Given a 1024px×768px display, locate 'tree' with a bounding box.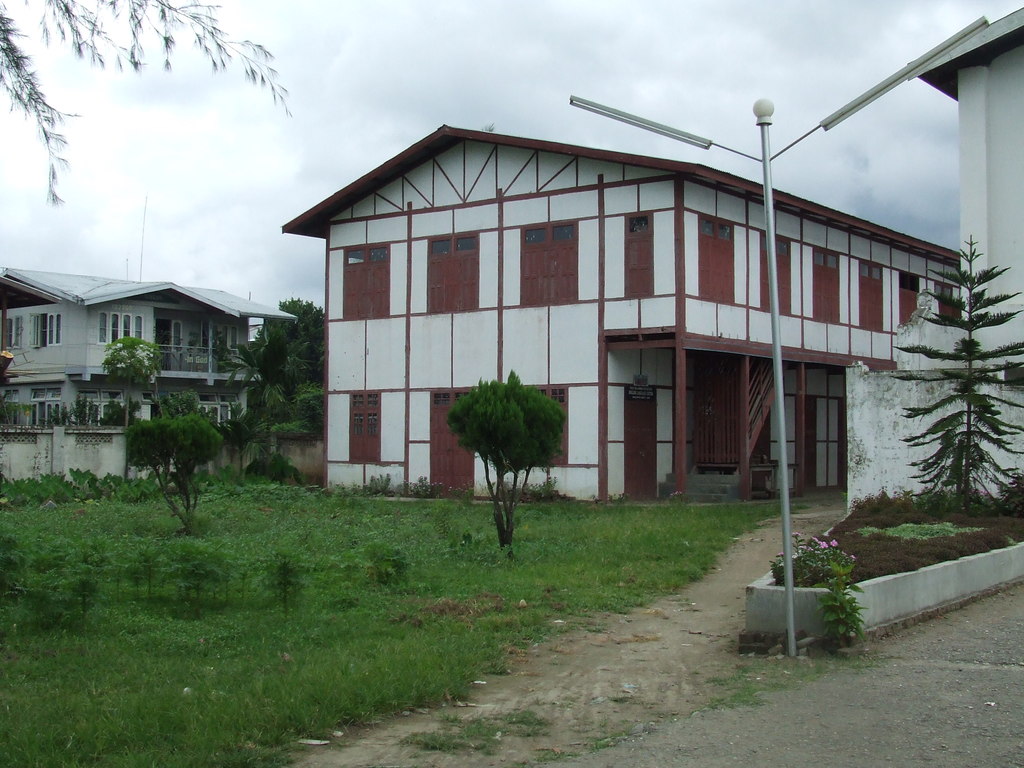
Located: rect(449, 369, 566, 572).
